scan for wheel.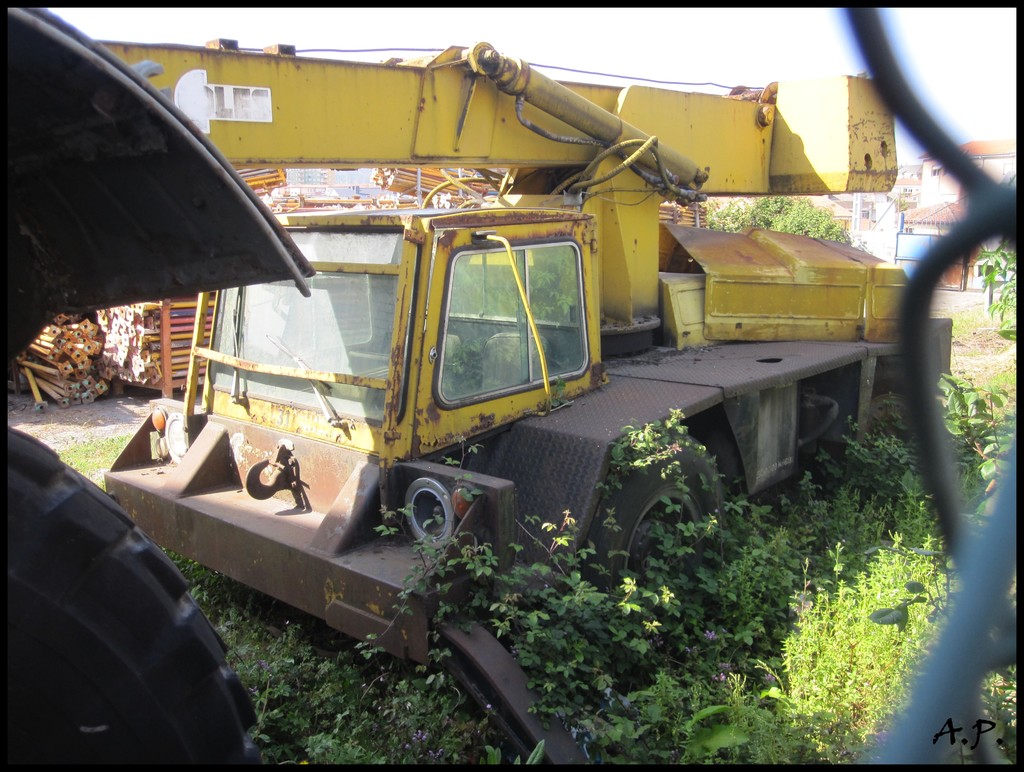
Scan result: 578 429 732 566.
